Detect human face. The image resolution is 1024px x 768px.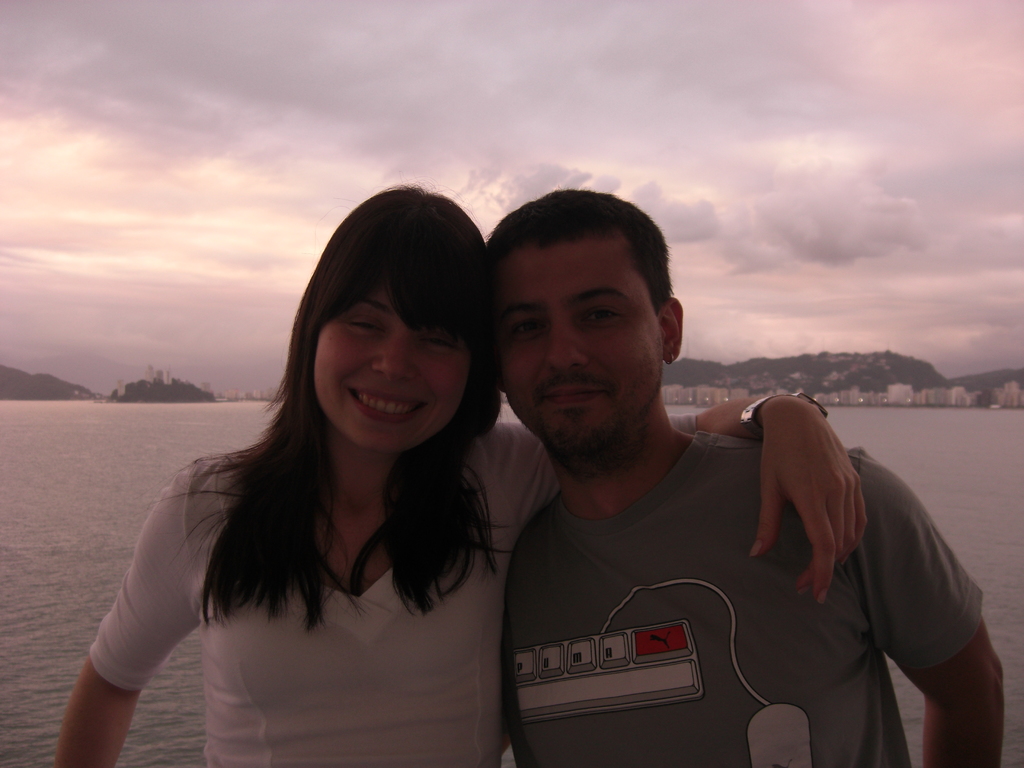
495 234 662 449.
